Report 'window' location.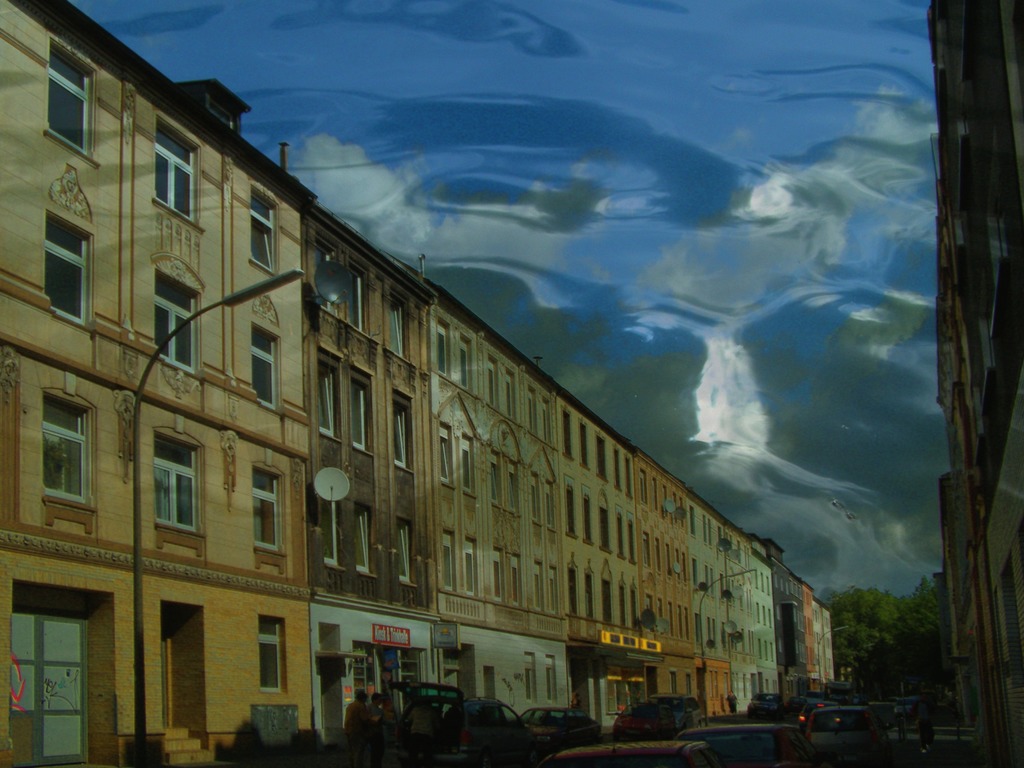
Report: [left=621, top=453, right=640, bottom=501].
